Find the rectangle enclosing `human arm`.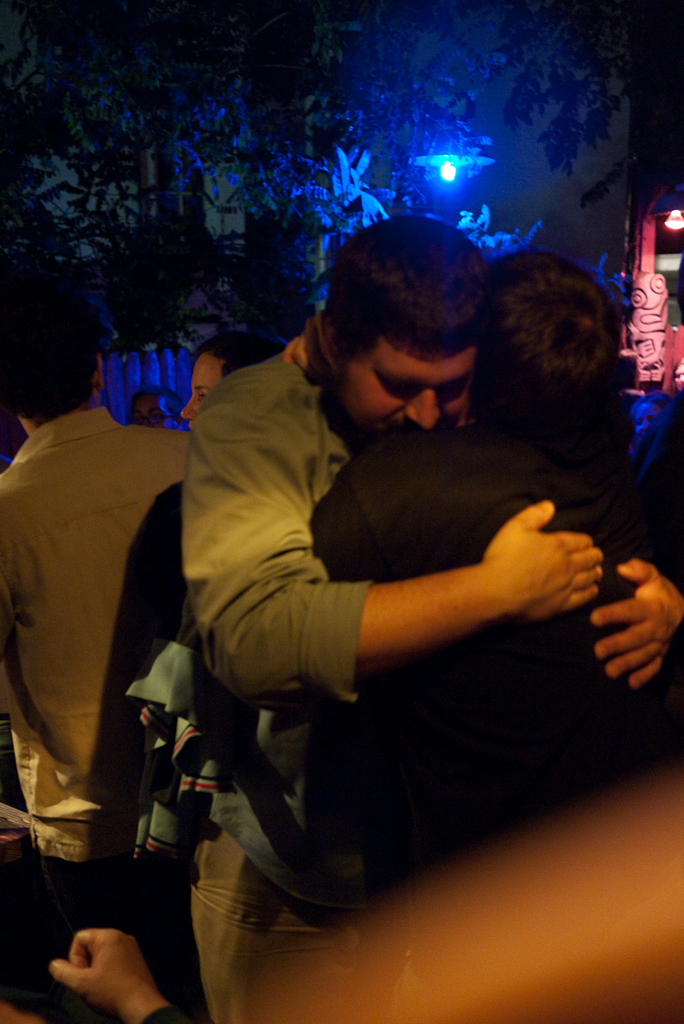
rect(584, 554, 683, 694).
